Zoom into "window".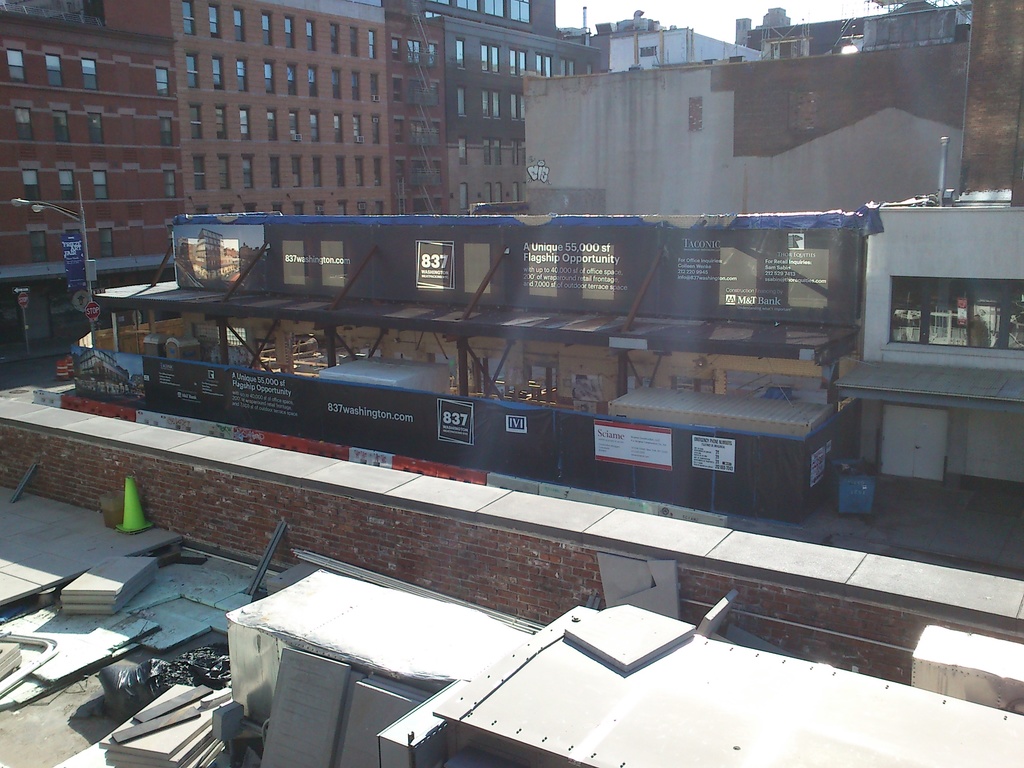
Zoom target: box=[26, 229, 51, 265].
